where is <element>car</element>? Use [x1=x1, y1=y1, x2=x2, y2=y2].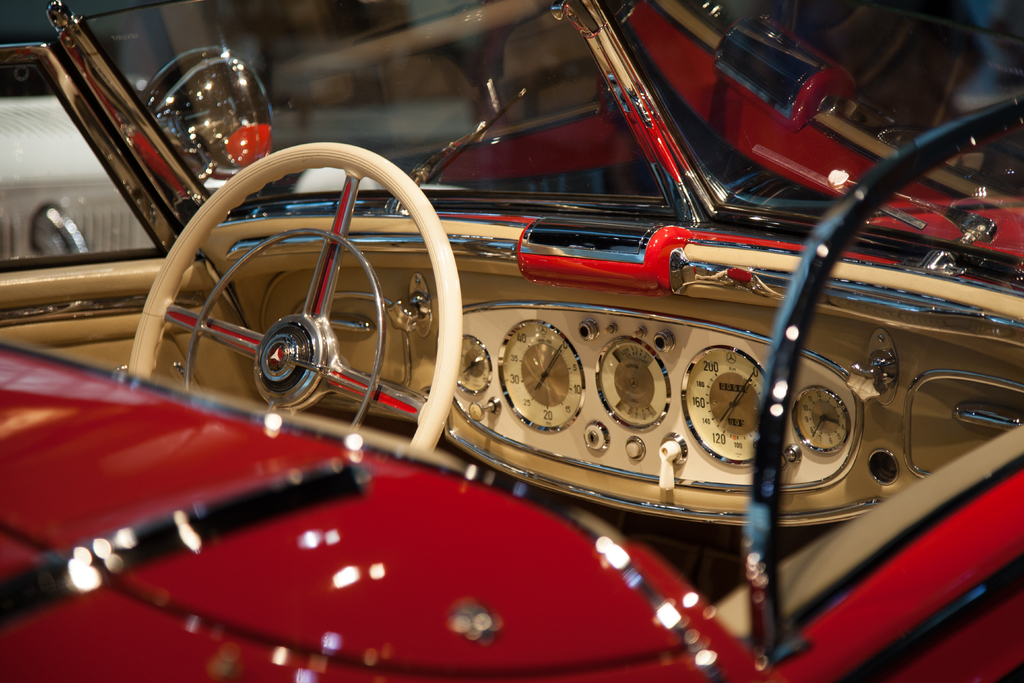
[x1=0, y1=0, x2=1023, y2=682].
